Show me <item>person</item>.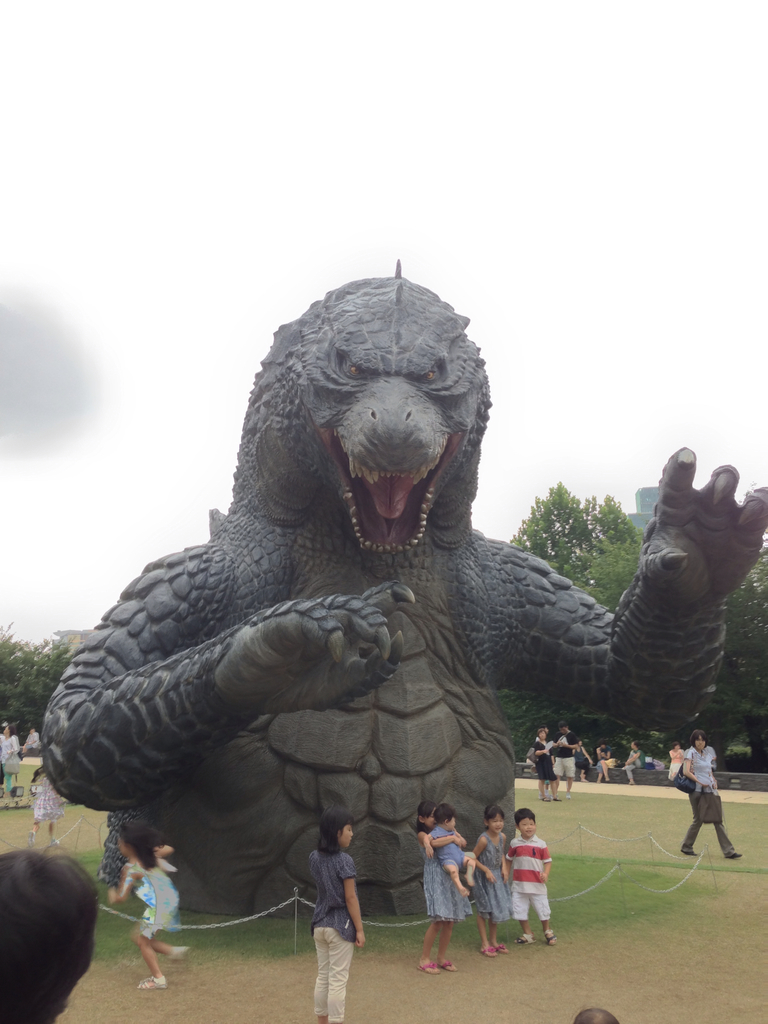
<item>person</item> is here: (x1=665, y1=743, x2=684, y2=785).
